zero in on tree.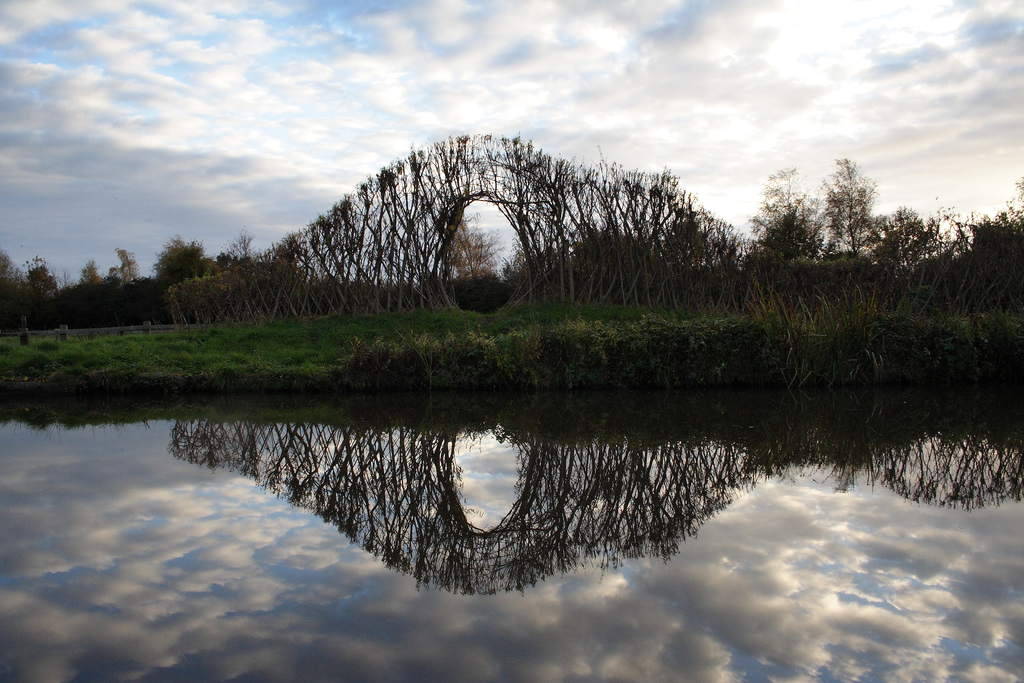
Zeroed in: l=737, t=160, r=822, b=262.
